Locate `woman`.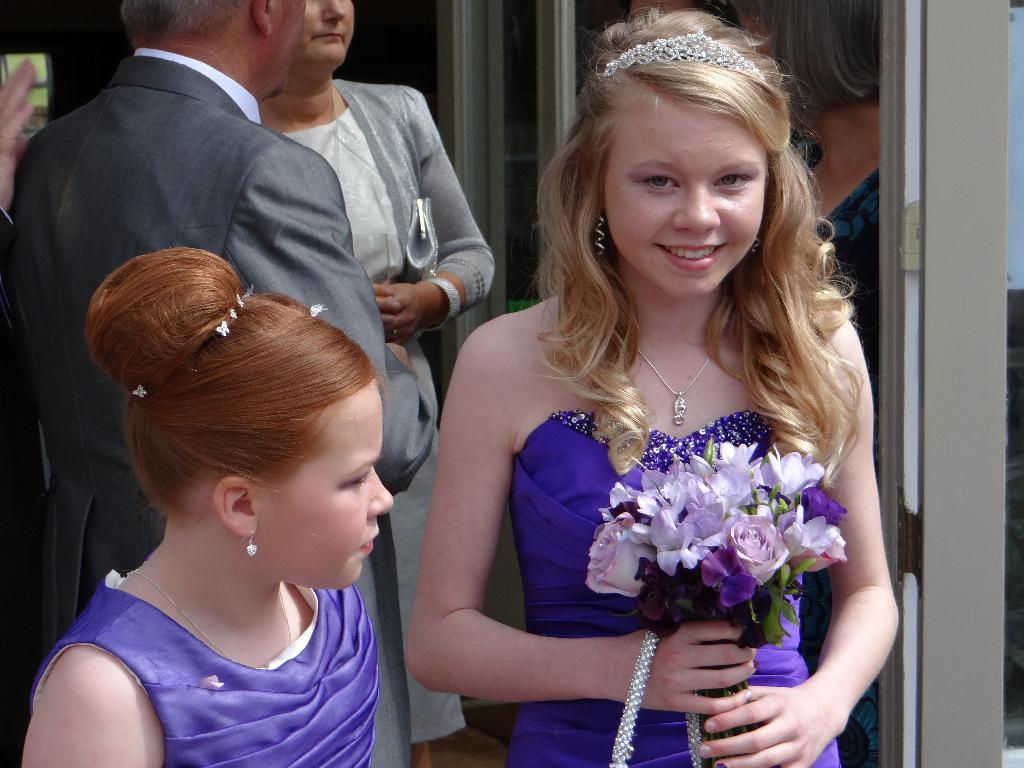
Bounding box: detection(374, 68, 893, 757).
